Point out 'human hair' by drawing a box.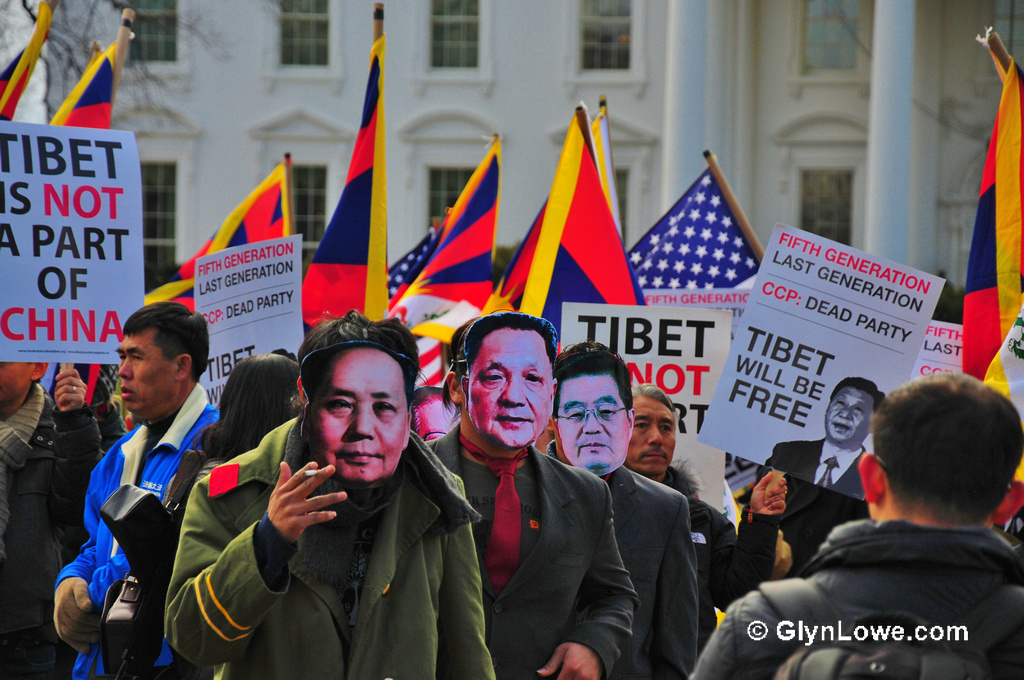
box(297, 309, 426, 409).
